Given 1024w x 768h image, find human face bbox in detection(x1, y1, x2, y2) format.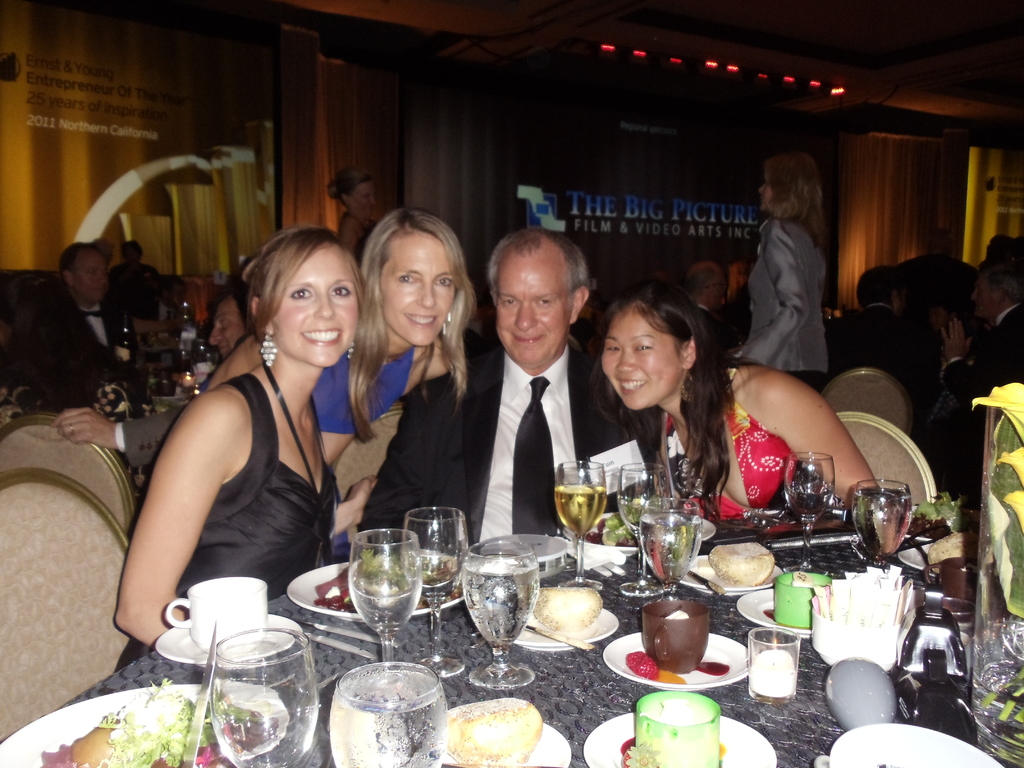
detection(495, 253, 571, 360).
